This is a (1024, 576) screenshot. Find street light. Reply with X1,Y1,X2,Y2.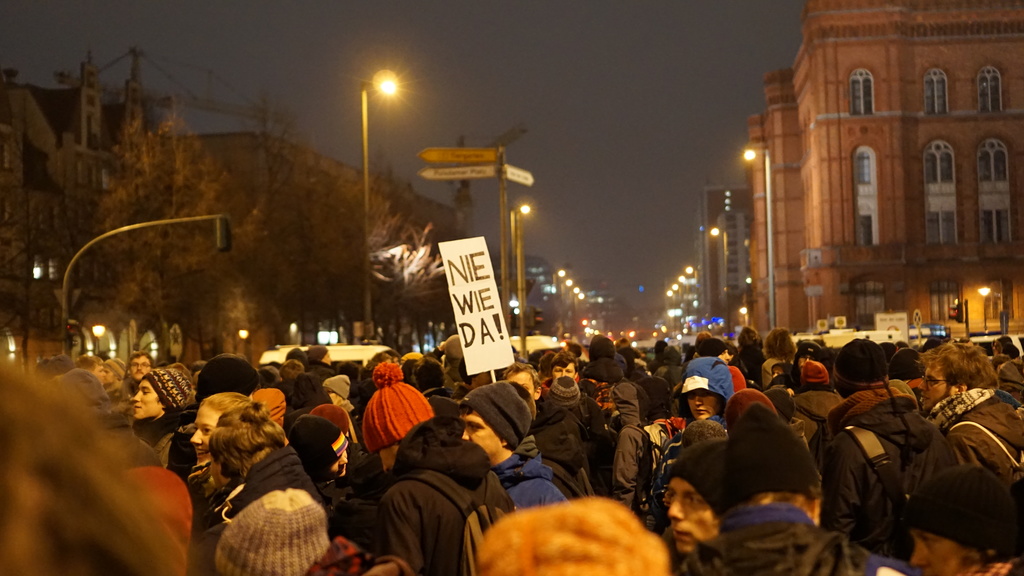
507,198,536,367.
